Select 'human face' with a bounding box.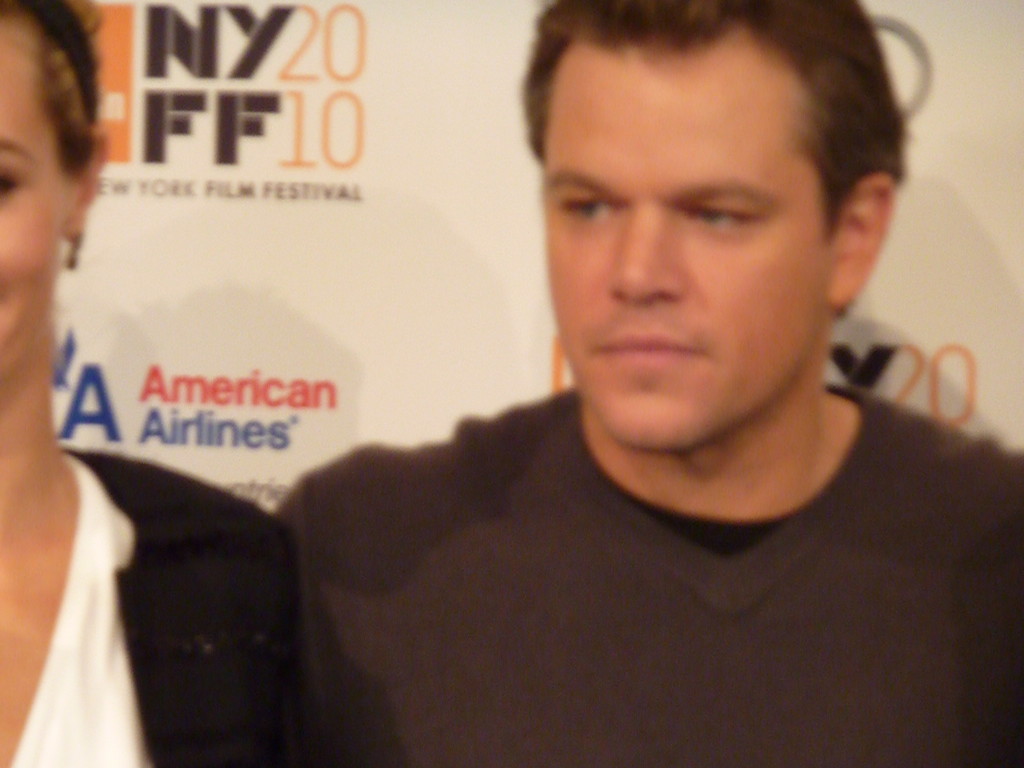
bbox=[538, 33, 840, 458].
